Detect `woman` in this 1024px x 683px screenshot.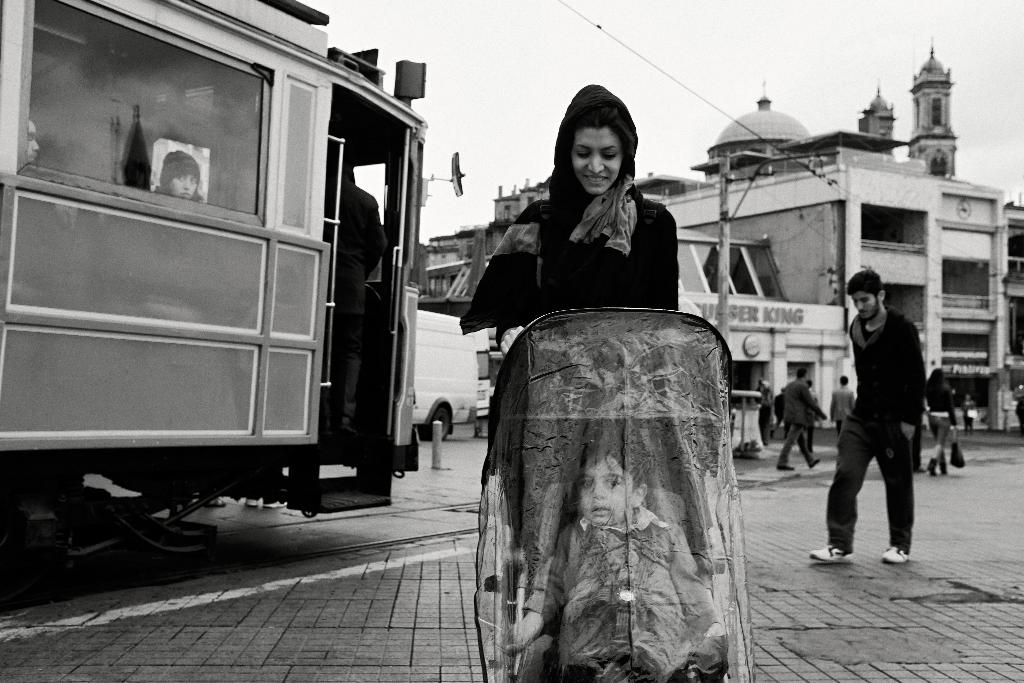
Detection: (left=481, top=81, right=687, bottom=658).
